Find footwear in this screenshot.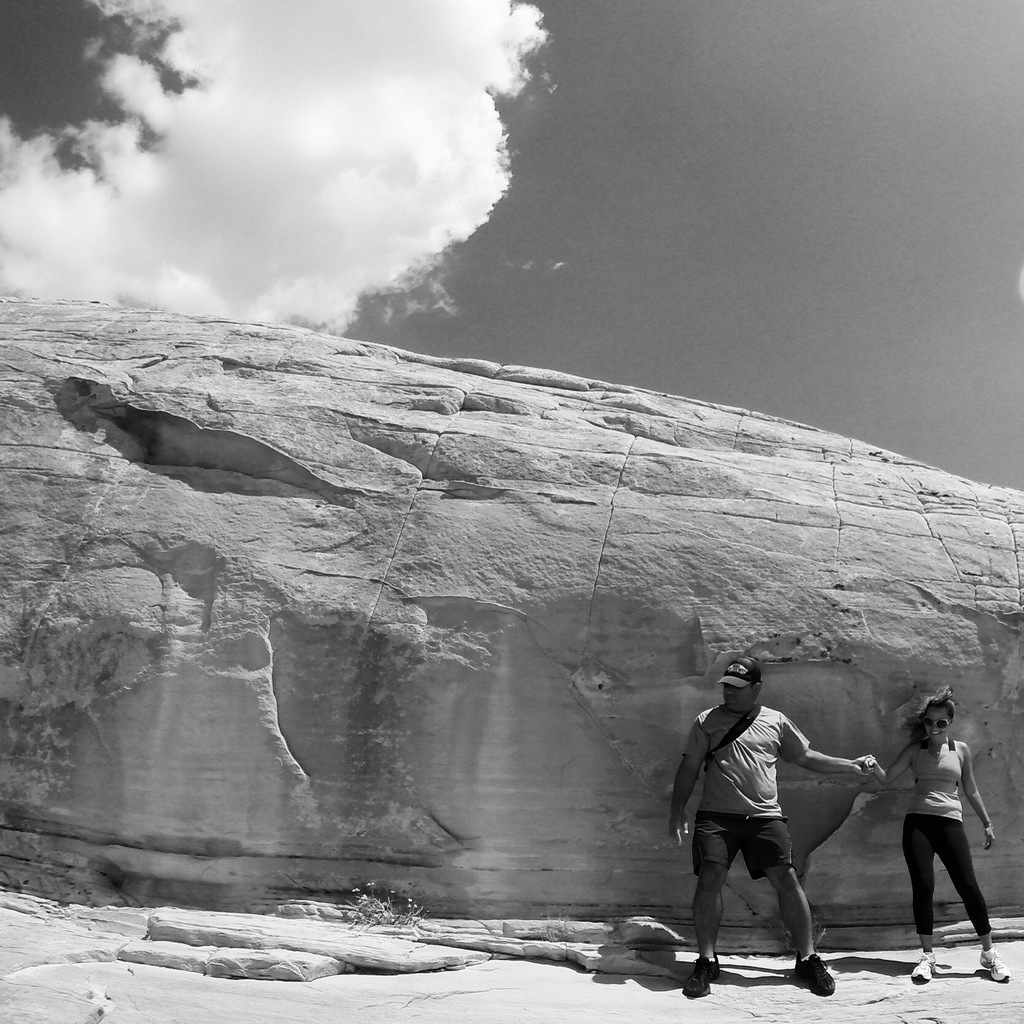
The bounding box for footwear is (676, 947, 722, 998).
